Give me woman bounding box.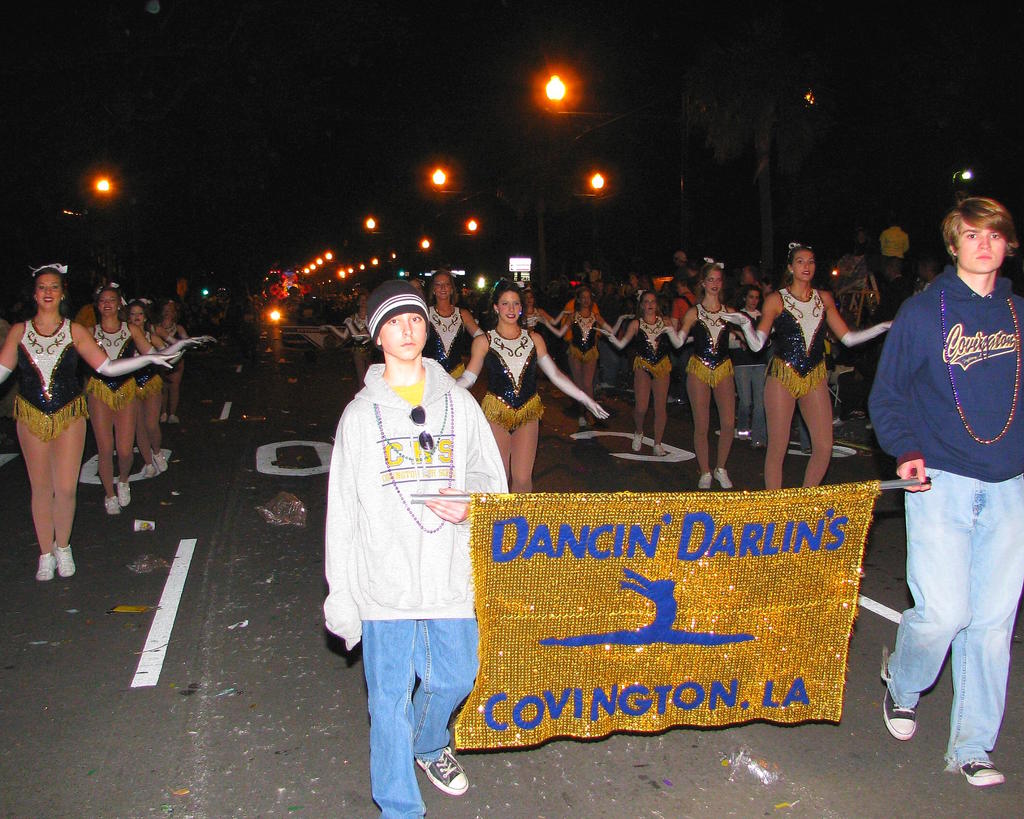
589,289,677,464.
